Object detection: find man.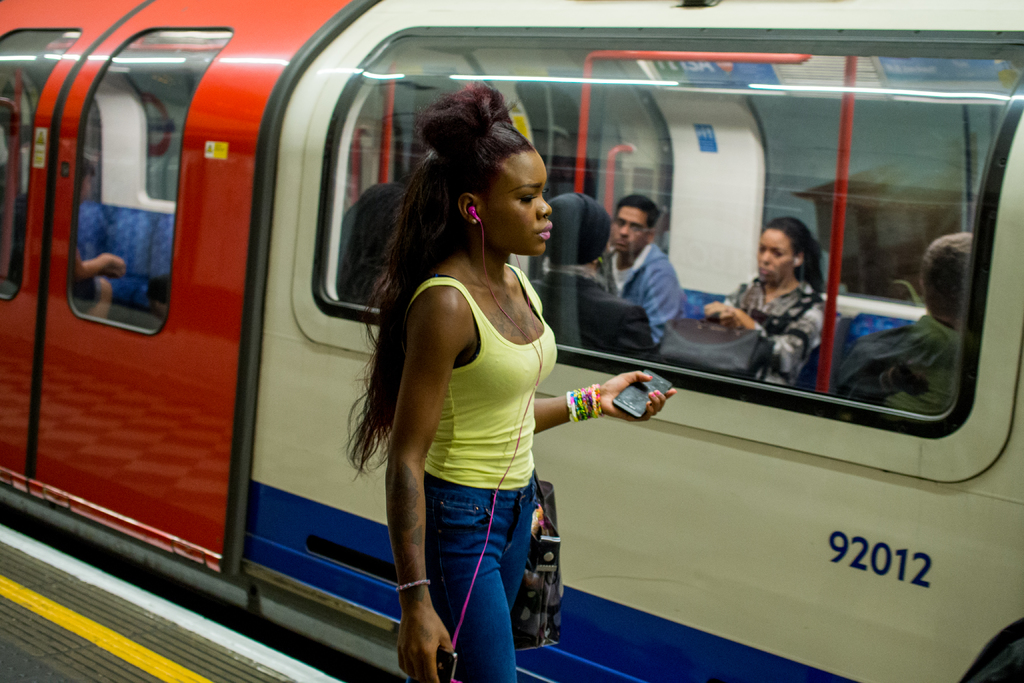
box=[829, 229, 970, 418].
